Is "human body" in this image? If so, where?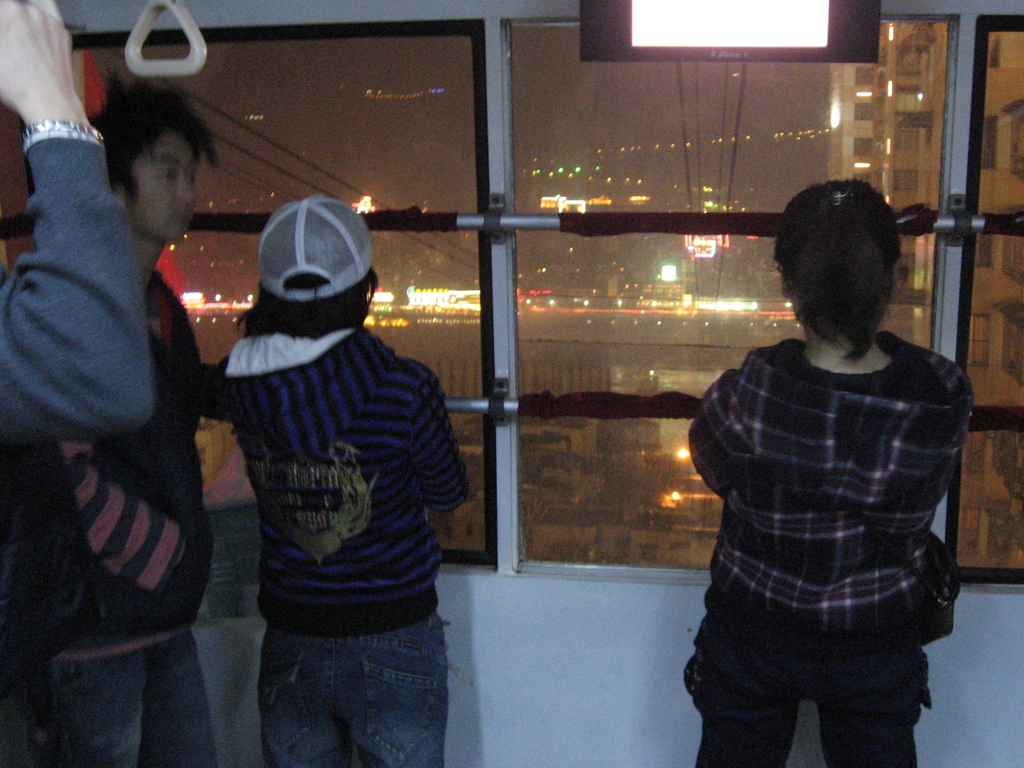
Yes, at <bbox>683, 333, 972, 767</bbox>.
